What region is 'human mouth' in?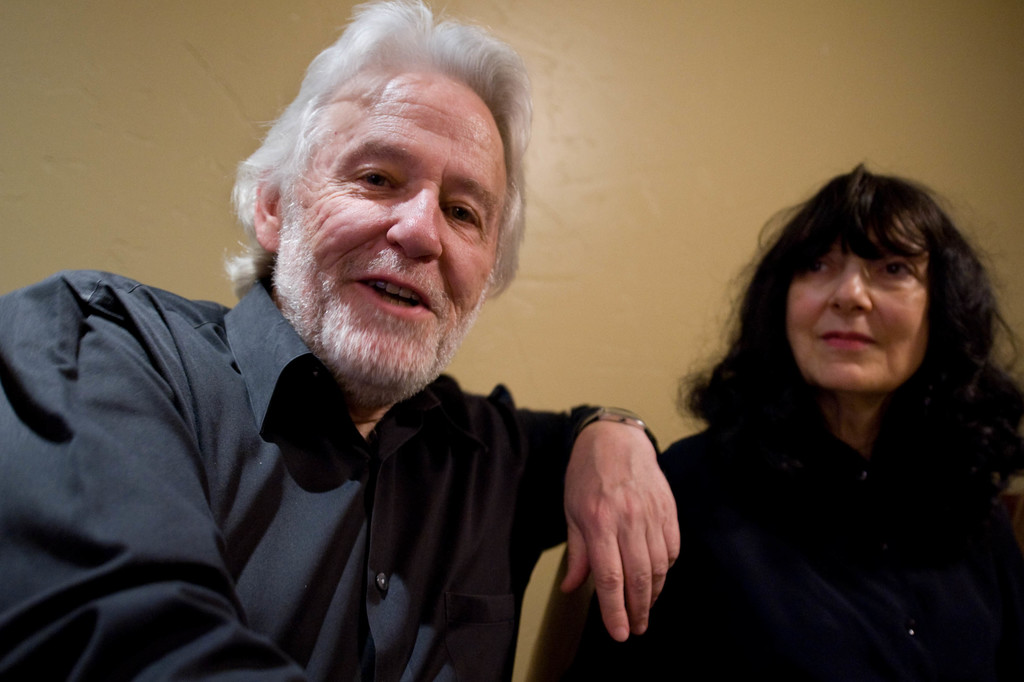
814, 325, 881, 354.
